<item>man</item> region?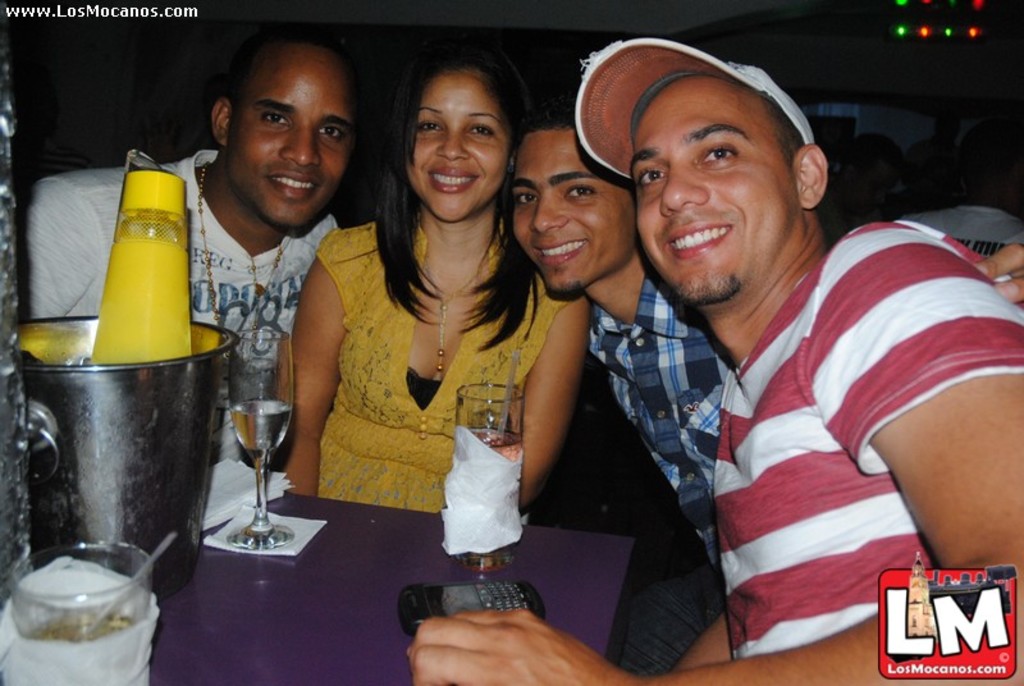
pyautogui.locateOnScreen(407, 38, 1023, 685)
